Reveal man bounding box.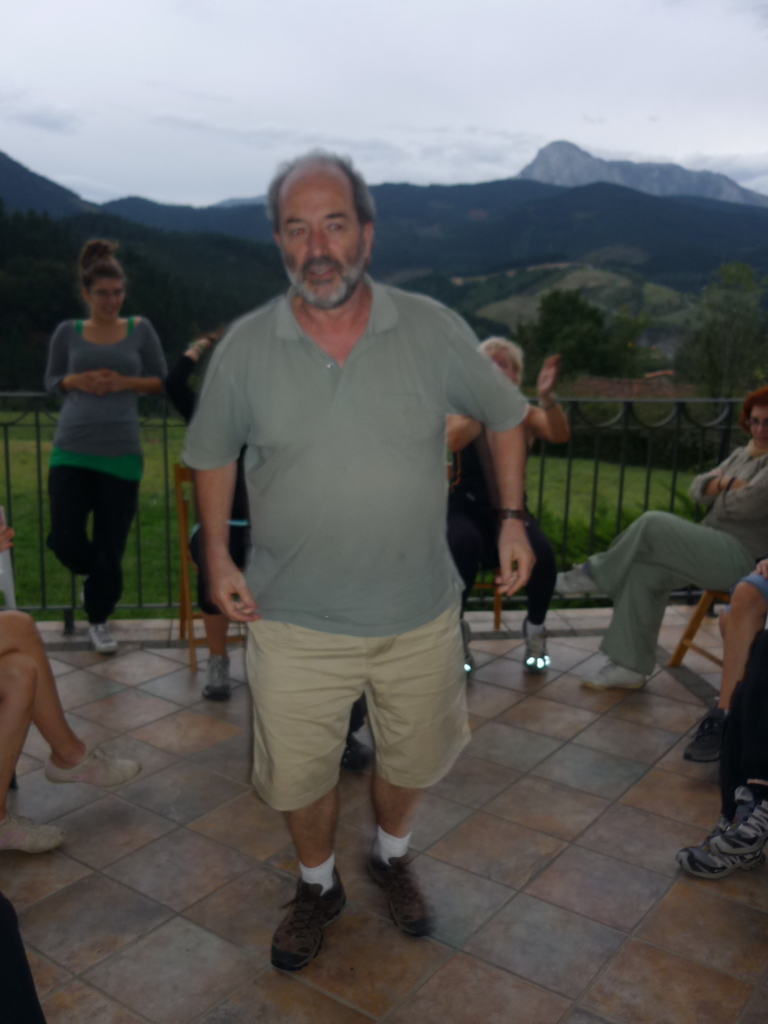
Revealed: <region>182, 127, 533, 968</region>.
